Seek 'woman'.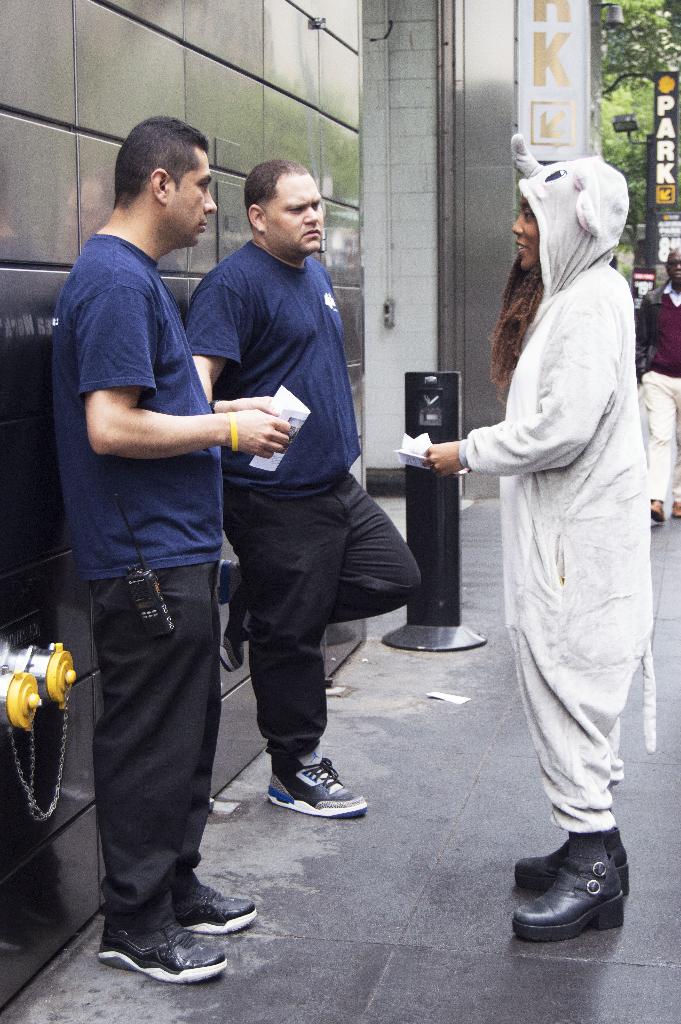
detection(428, 108, 654, 966).
